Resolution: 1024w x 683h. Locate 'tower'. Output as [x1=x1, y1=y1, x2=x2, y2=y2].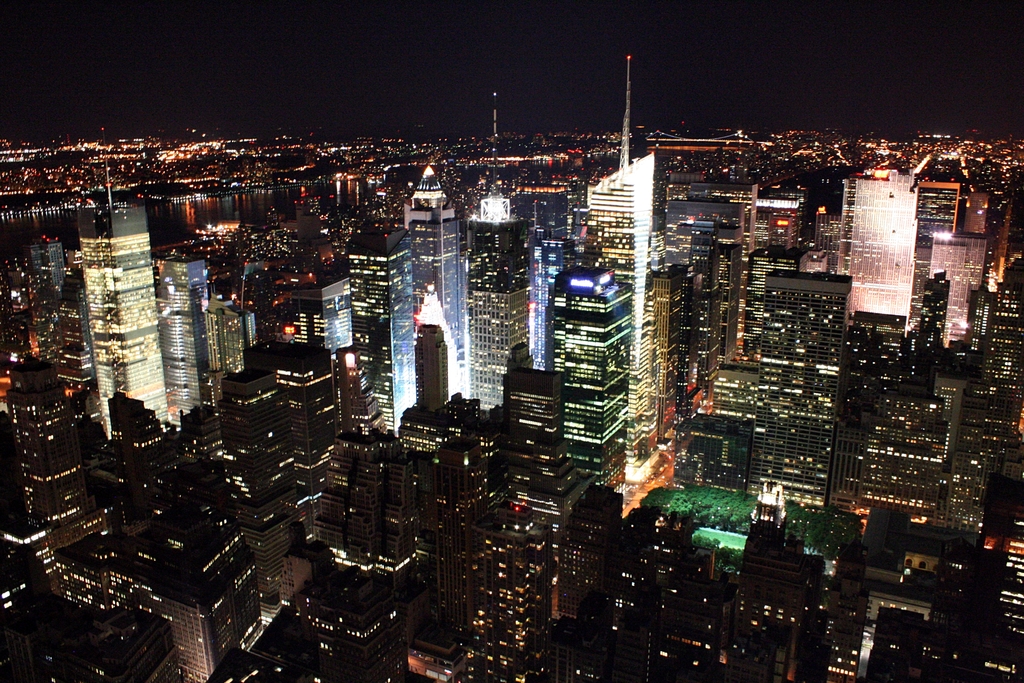
[x1=650, y1=265, x2=676, y2=439].
